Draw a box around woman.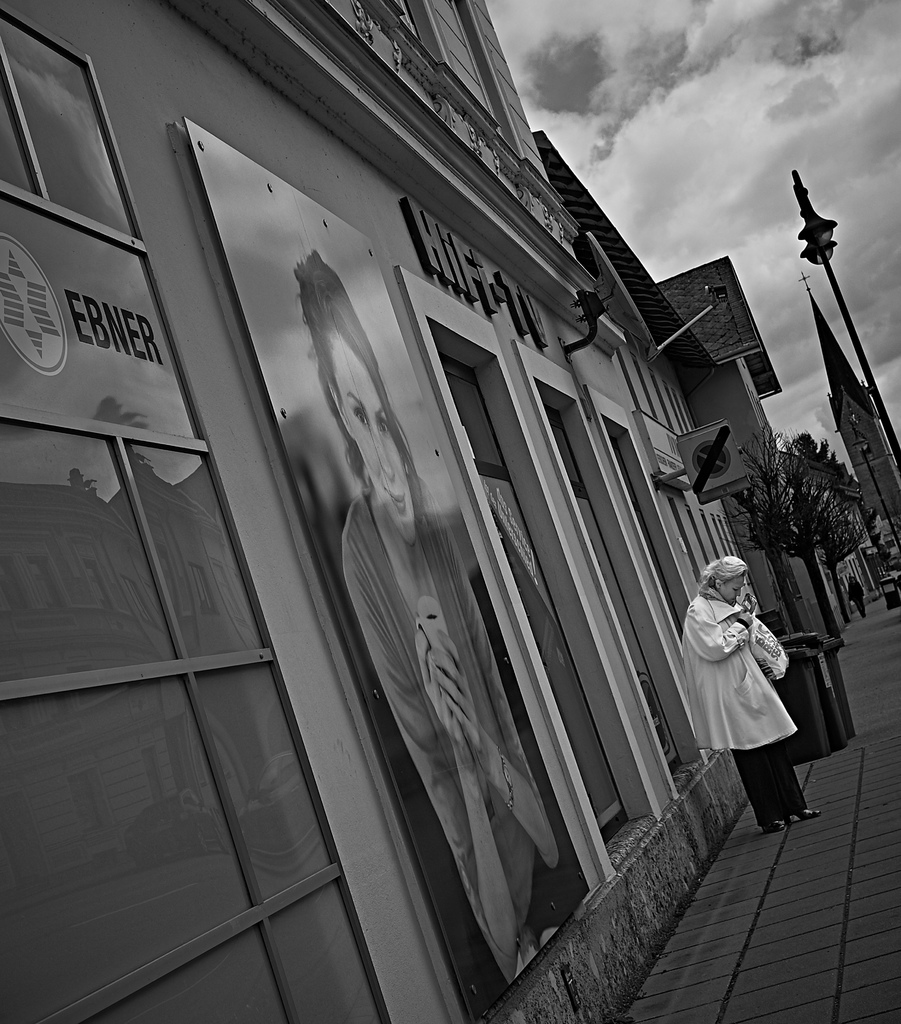
bbox(680, 544, 831, 840).
